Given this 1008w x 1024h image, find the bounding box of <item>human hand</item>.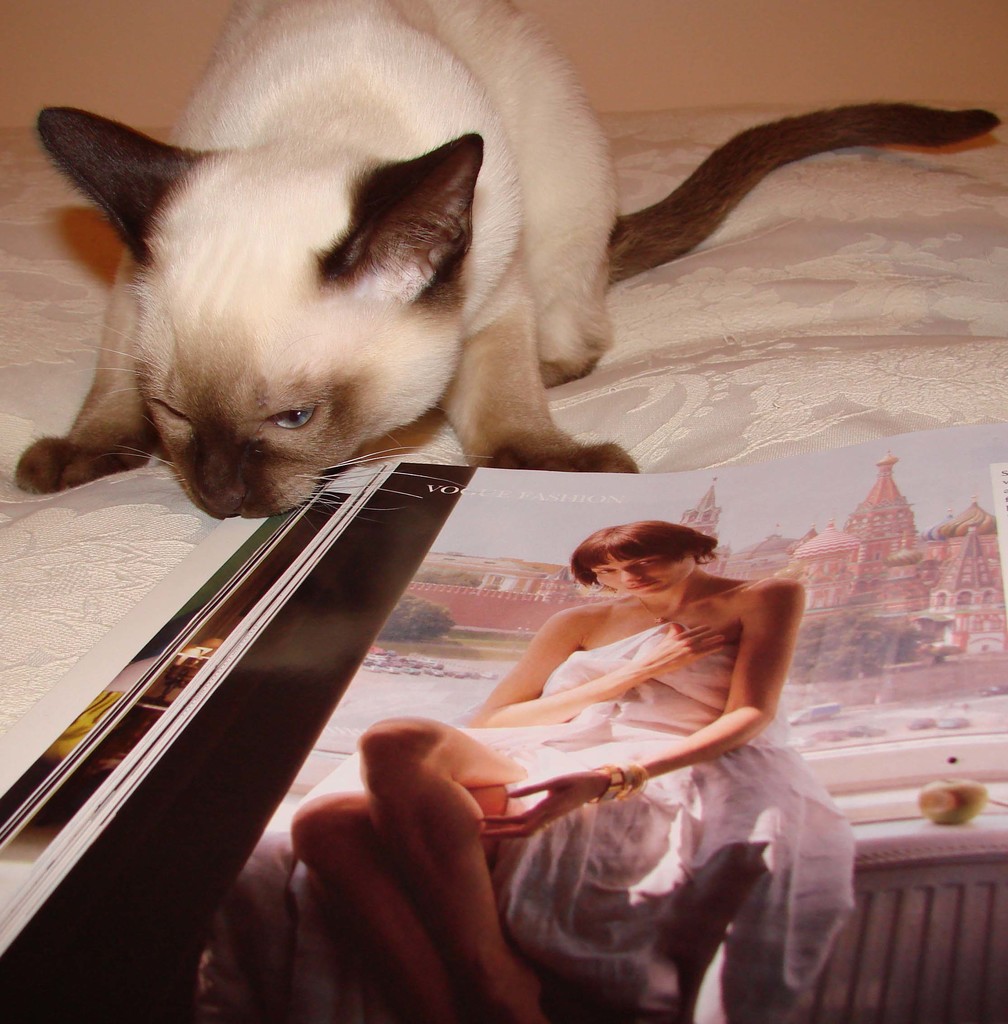
{"x1": 475, "y1": 767, "x2": 606, "y2": 842}.
